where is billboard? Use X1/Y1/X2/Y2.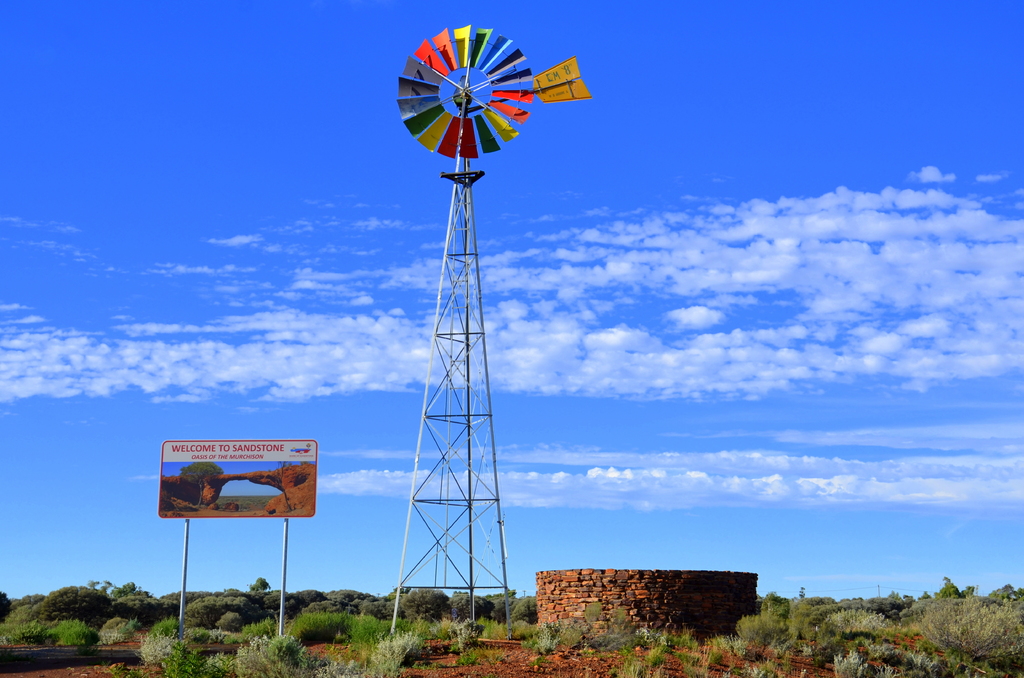
163/437/323/517.
